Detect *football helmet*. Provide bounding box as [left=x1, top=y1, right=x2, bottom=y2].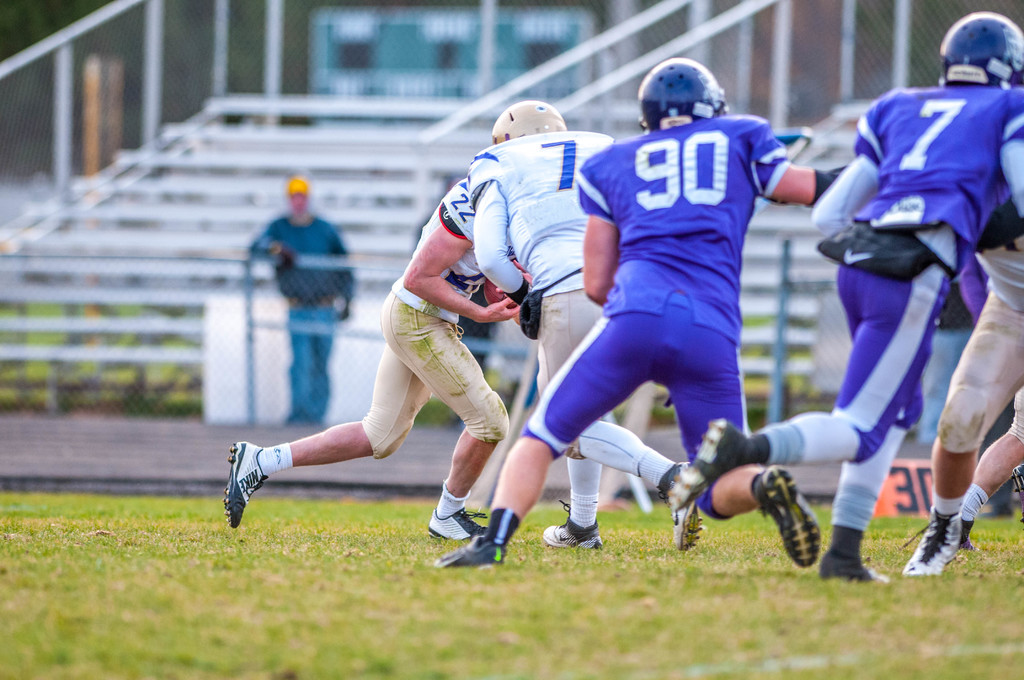
[left=488, top=104, right=568, bottom=150].
